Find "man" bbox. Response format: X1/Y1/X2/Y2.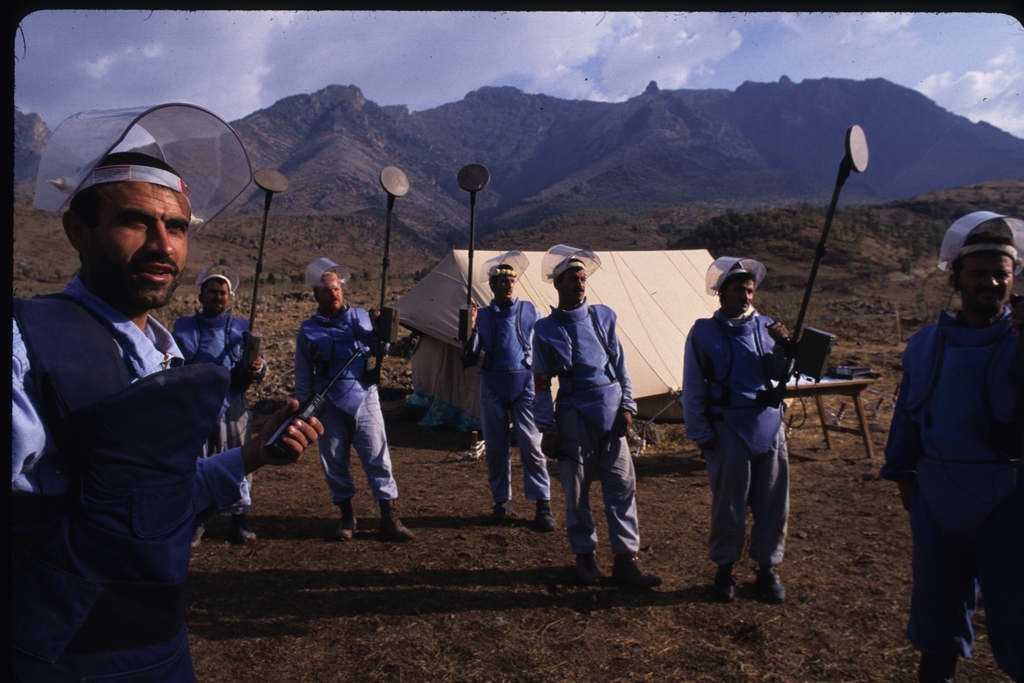
871/203/1021/682.
